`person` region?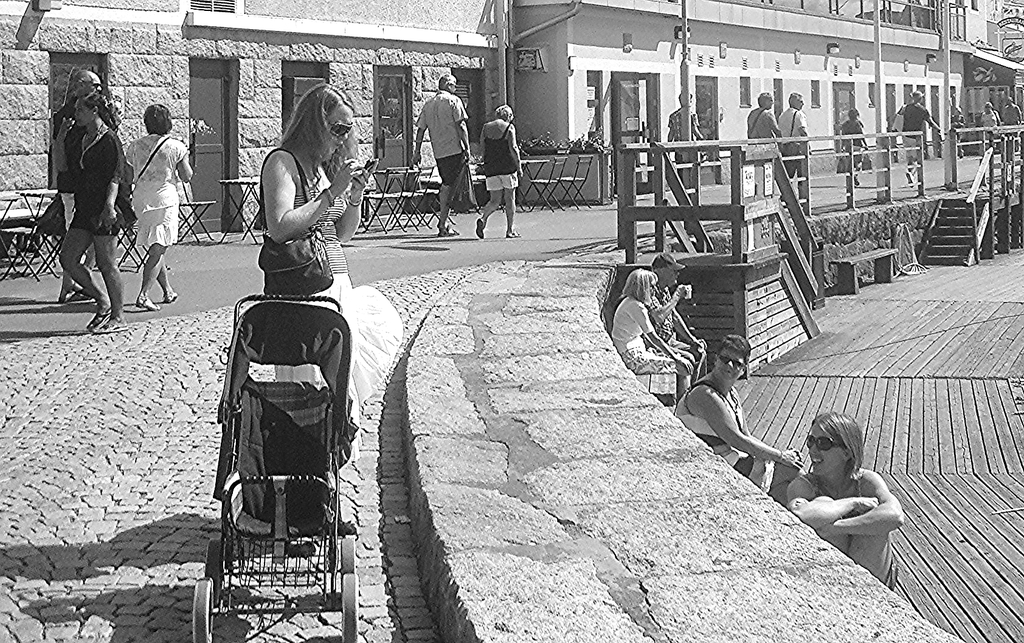
[x1=45, y1=58, x2=118, y2=349]
